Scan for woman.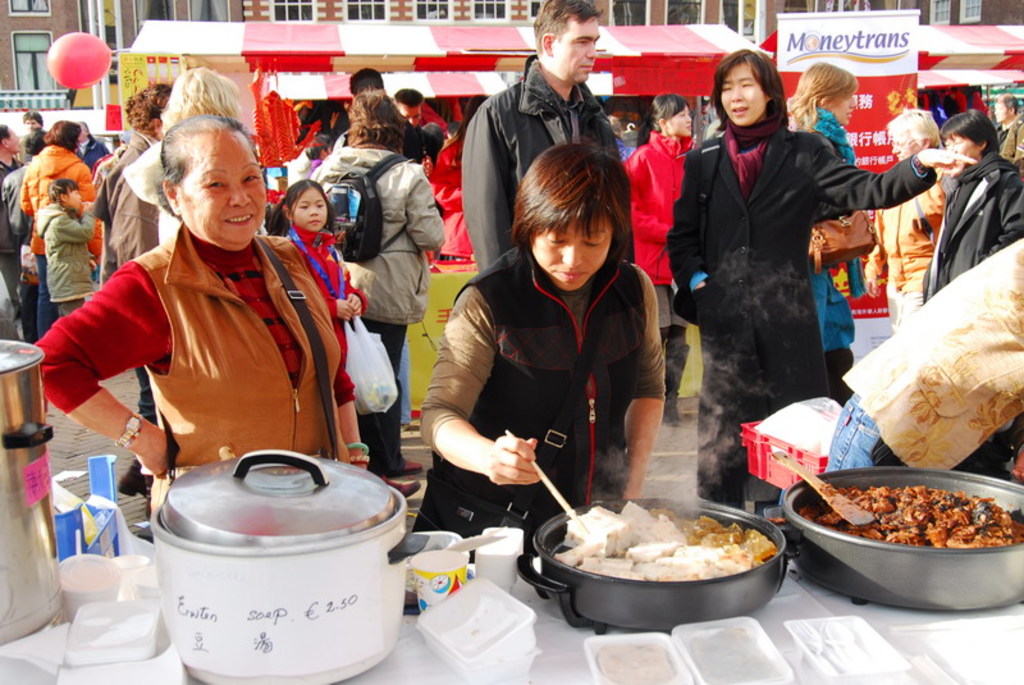
Scan result: region(419, 136, 666, 506).
